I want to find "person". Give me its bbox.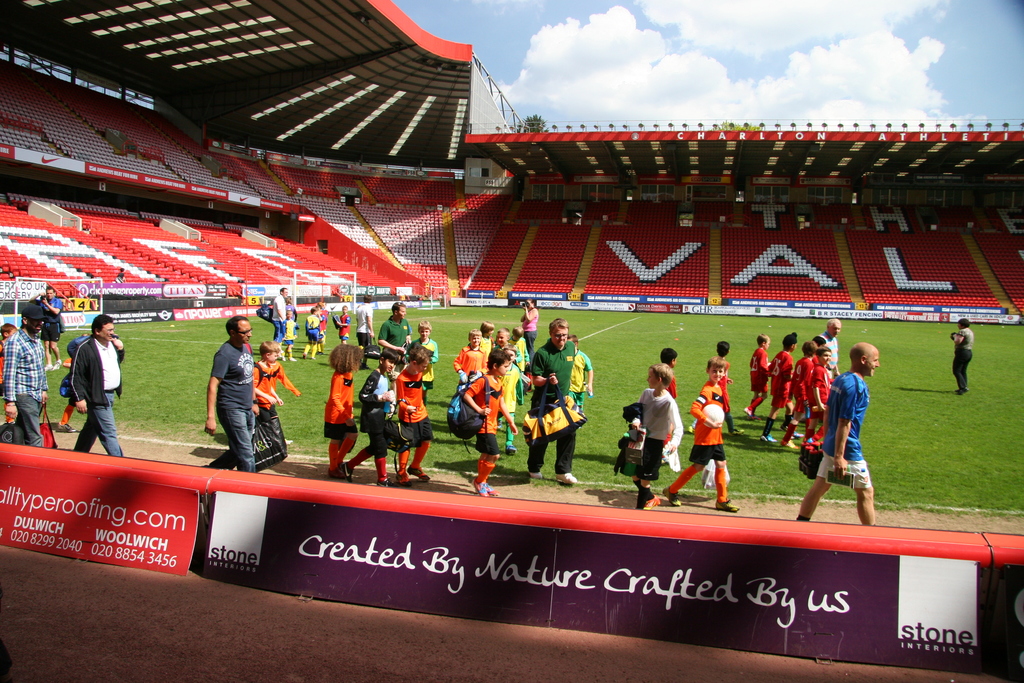
bbox=[805, 344, 830, 444].
